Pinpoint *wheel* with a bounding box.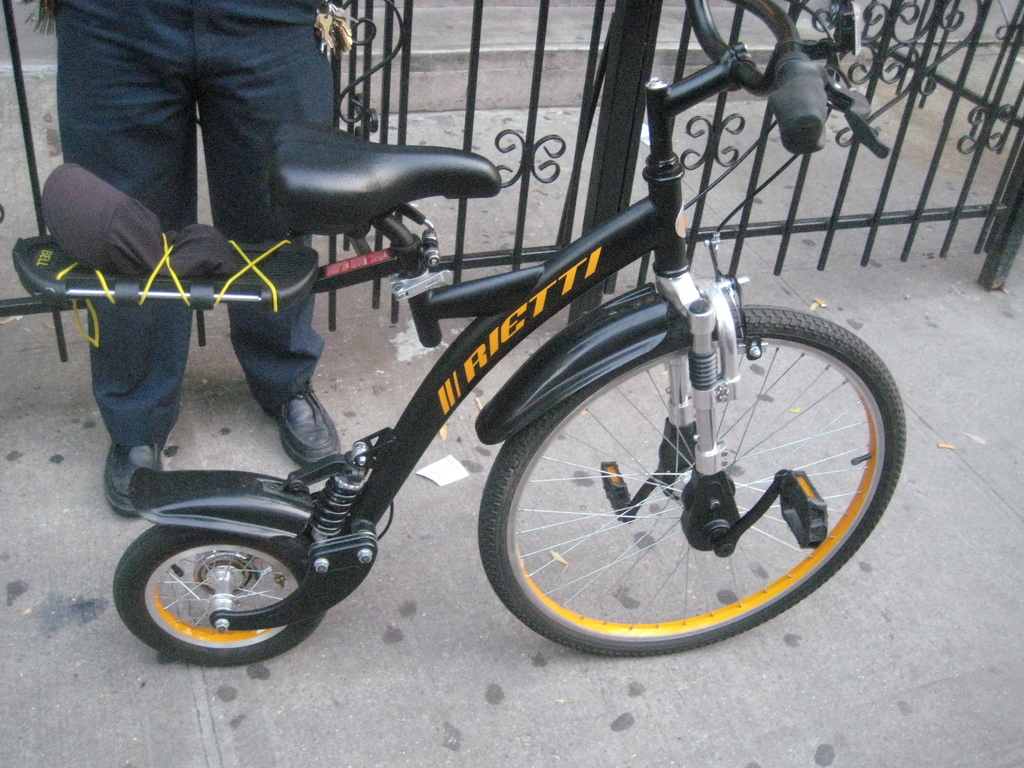
x1=113 y1=514 x2=327 y2=658.
